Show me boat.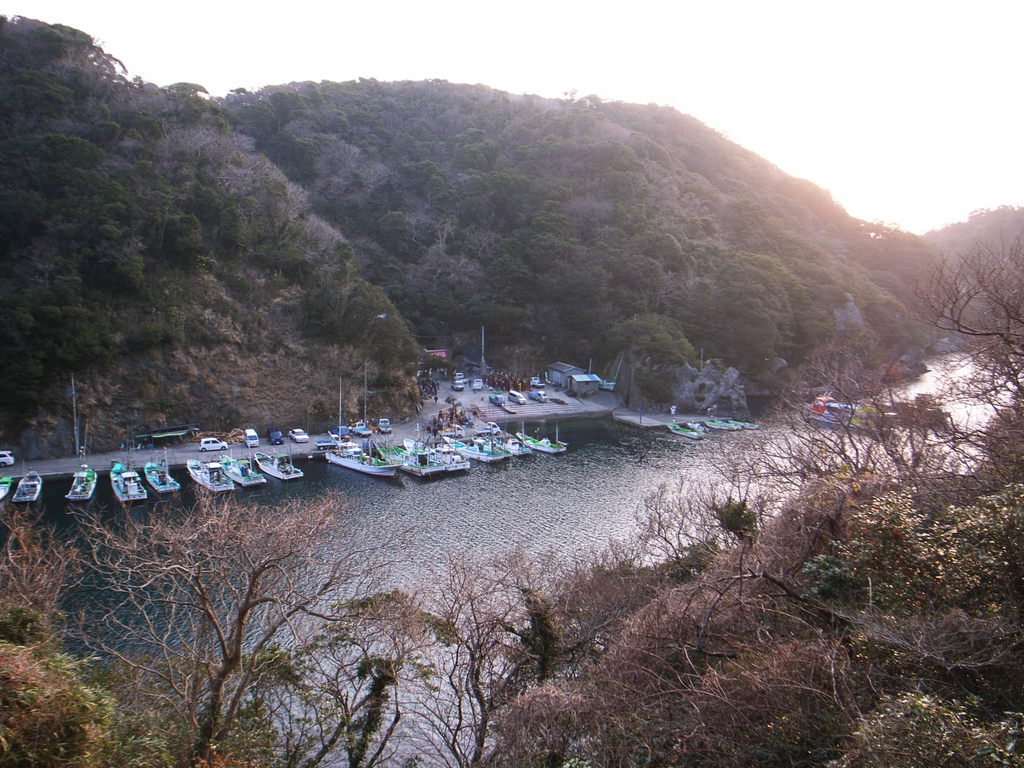
boat is here: bbox=(142, 453, 182, 494).
